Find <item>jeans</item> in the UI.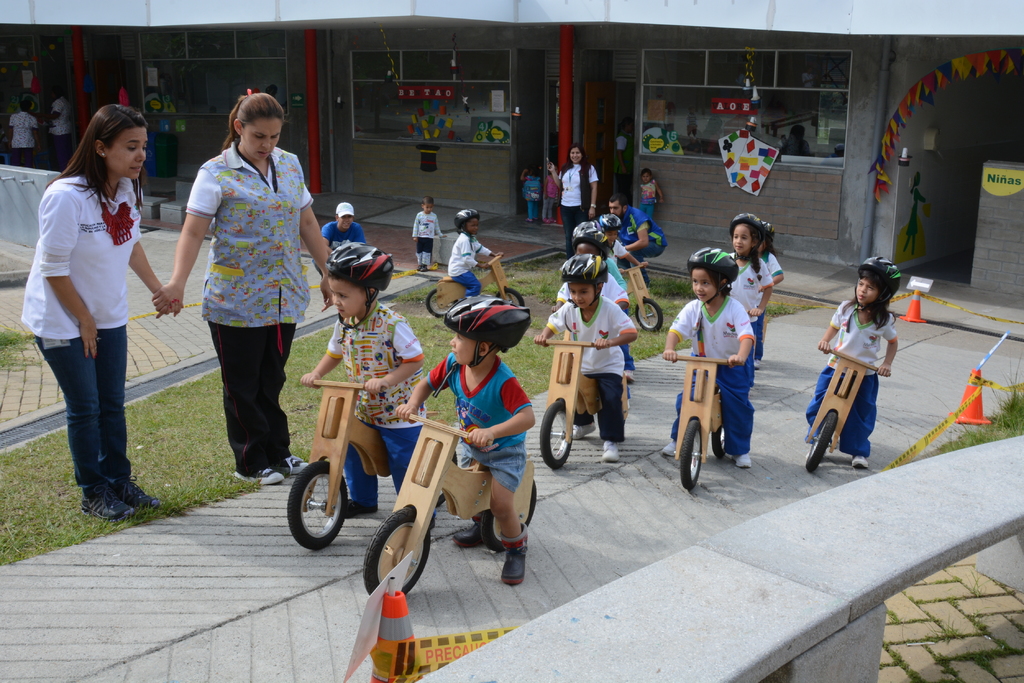
UI element at l=417, t=231, r=433, b=250.
